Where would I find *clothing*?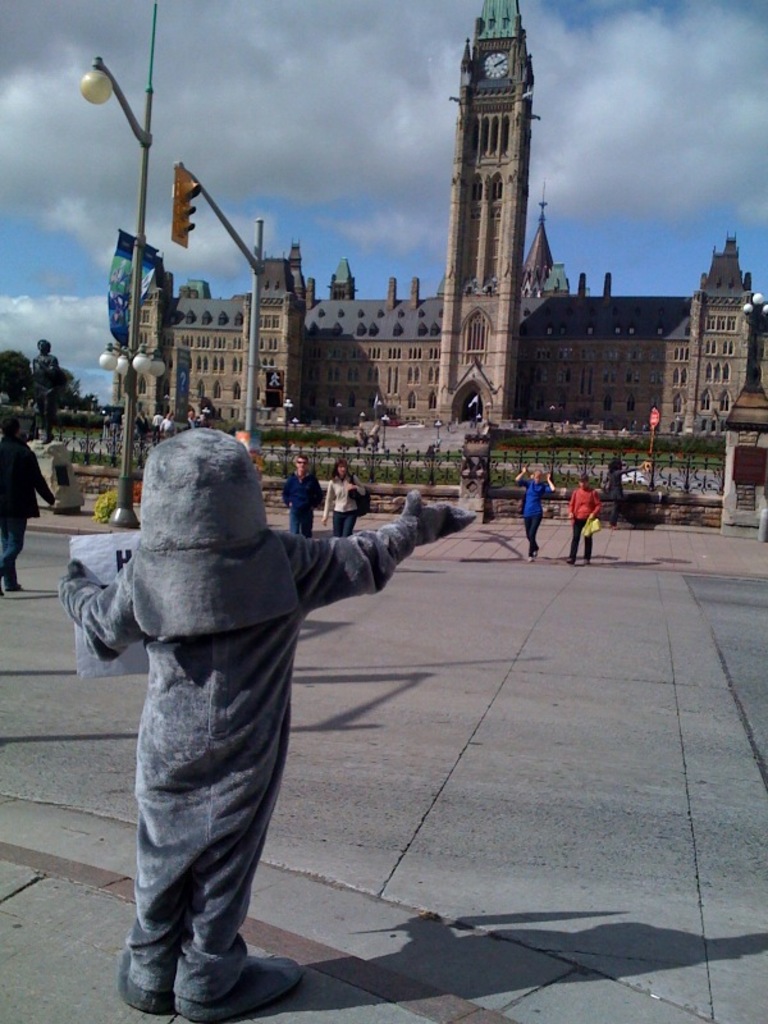
At (284, 484, 330, 547).
